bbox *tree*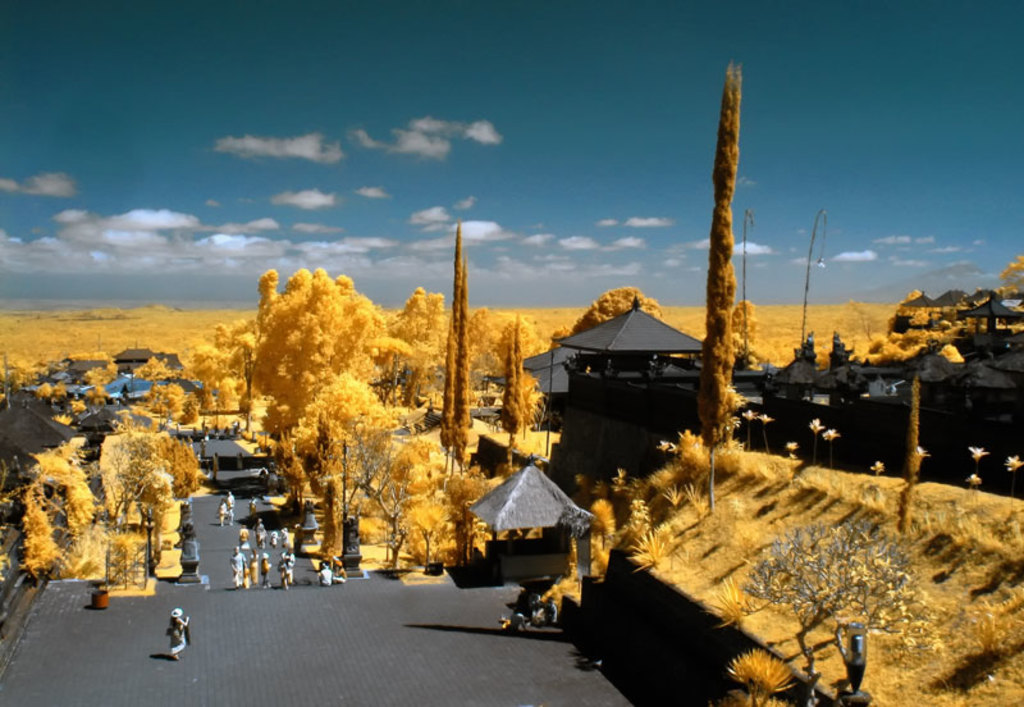
box(686, 41, 786, 424)
